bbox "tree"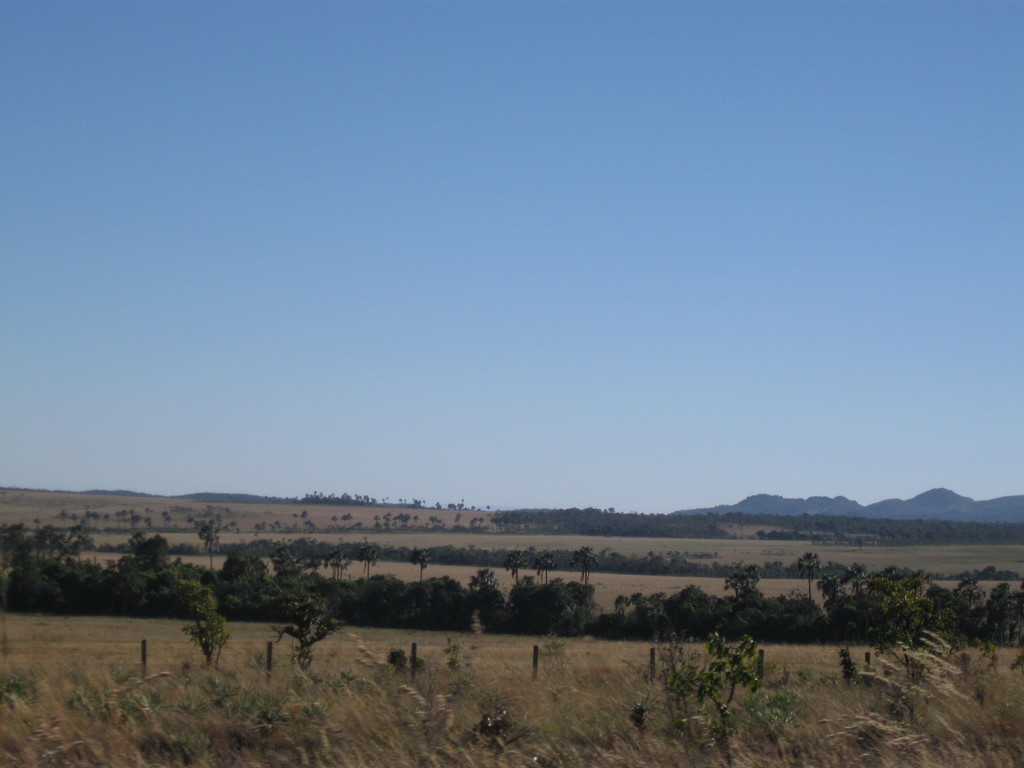
<bbox>195, 519, 228, 574</bbox>
